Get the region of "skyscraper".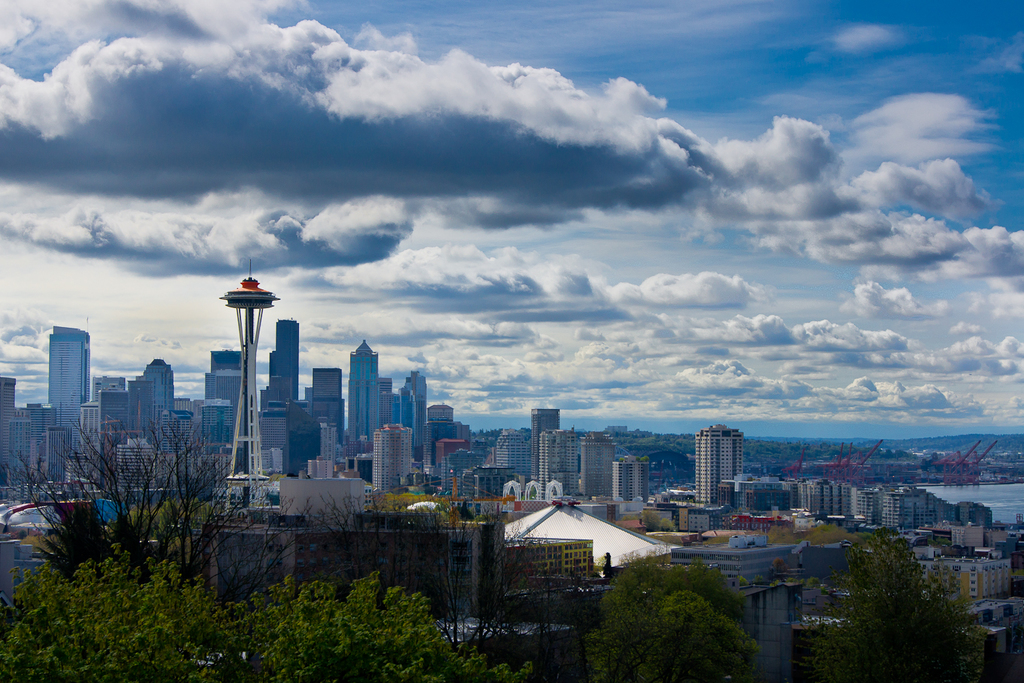
pyautogui.locateOnScreen(530, 408, 565, 492).
